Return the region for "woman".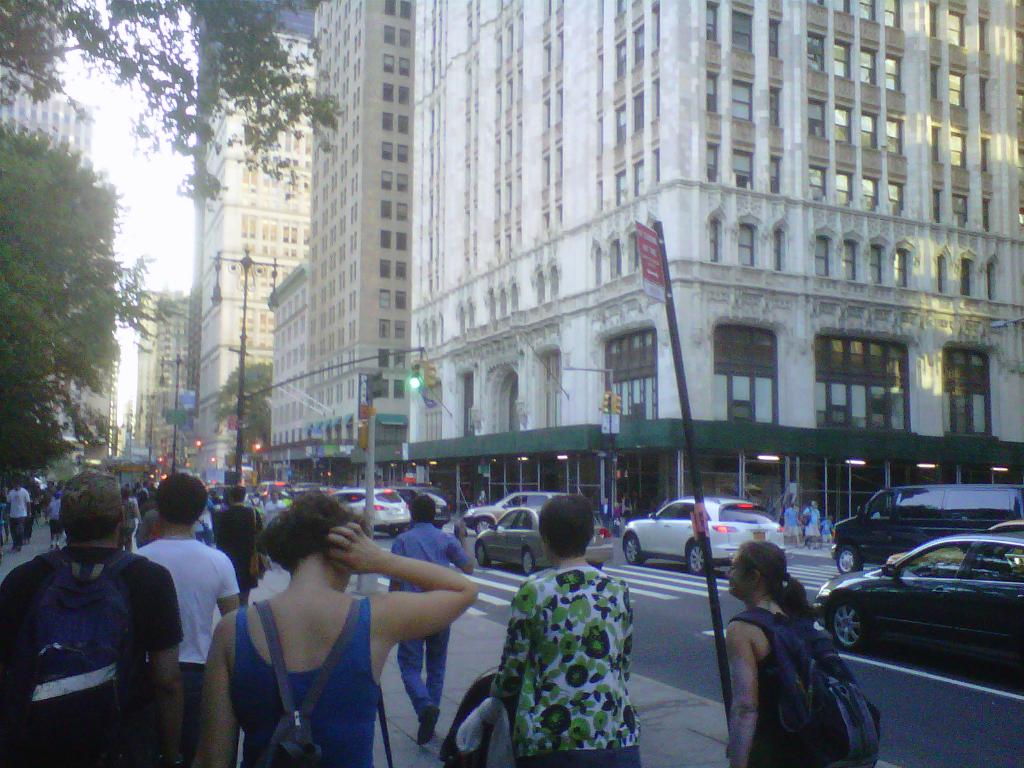
120:491:143:552.
